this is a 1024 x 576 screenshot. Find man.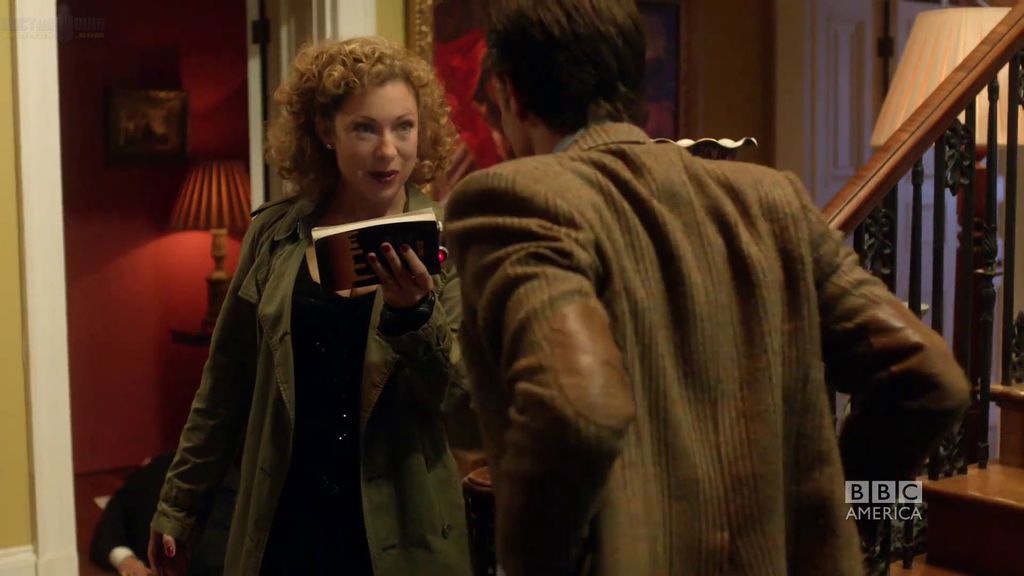
Bounding box: <bbox>422, 58, 984, 565</bbox>.
